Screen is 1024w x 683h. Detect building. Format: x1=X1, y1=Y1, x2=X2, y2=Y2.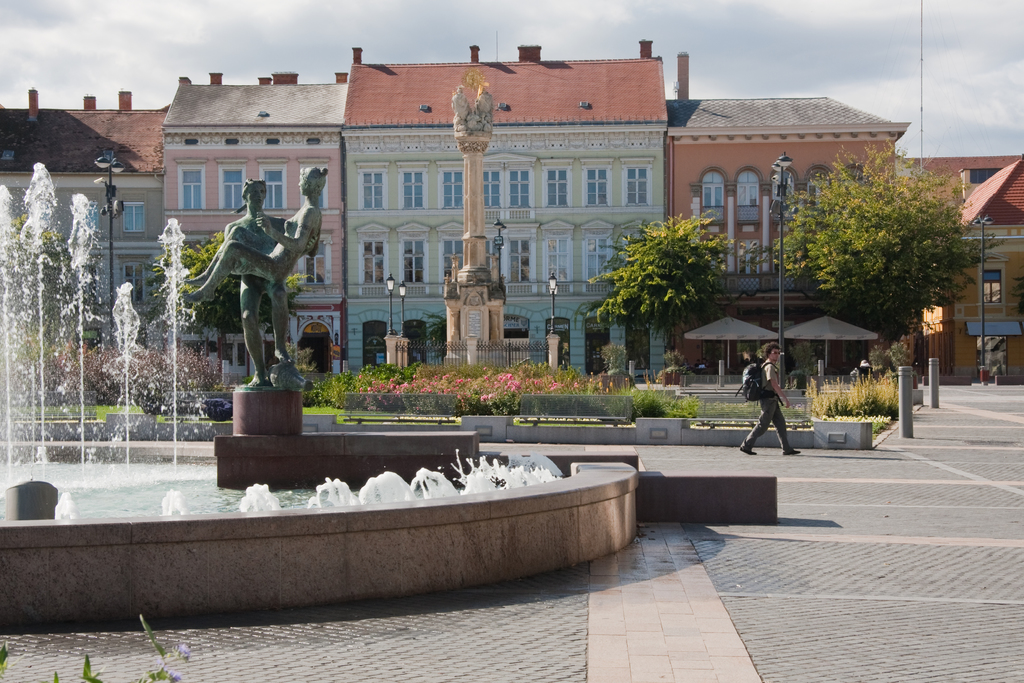
x1=0, y1=86, x2=168, y2=402.
